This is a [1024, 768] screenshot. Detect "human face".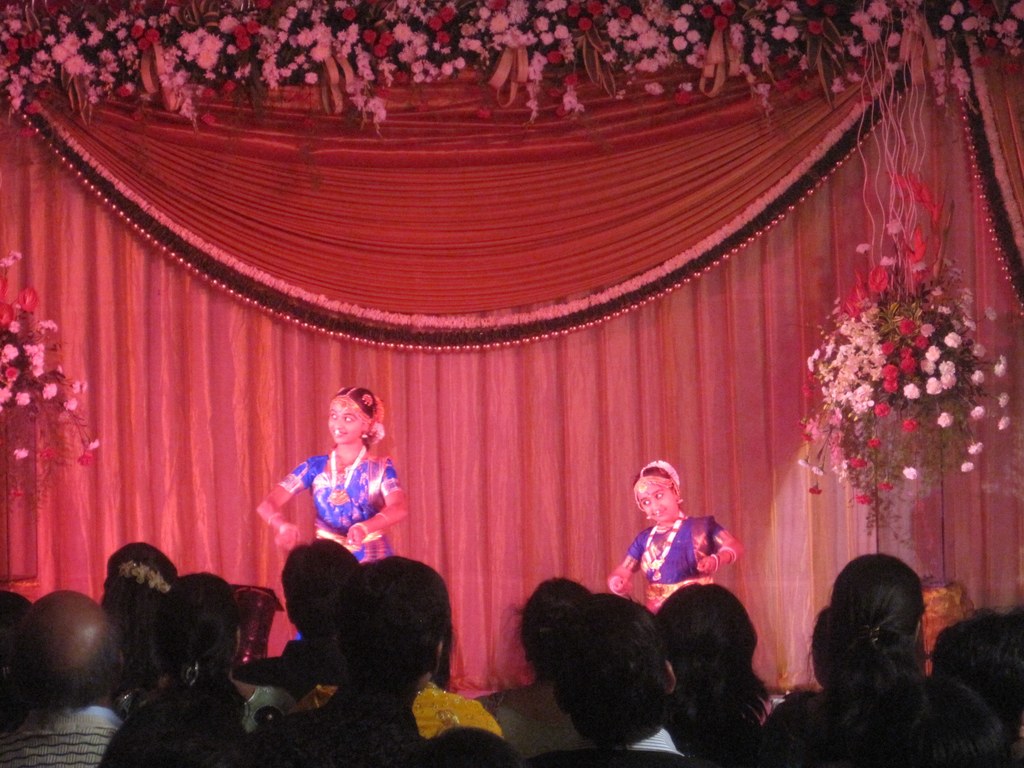
x1=326, y1=408, x2=359, y2=445.
